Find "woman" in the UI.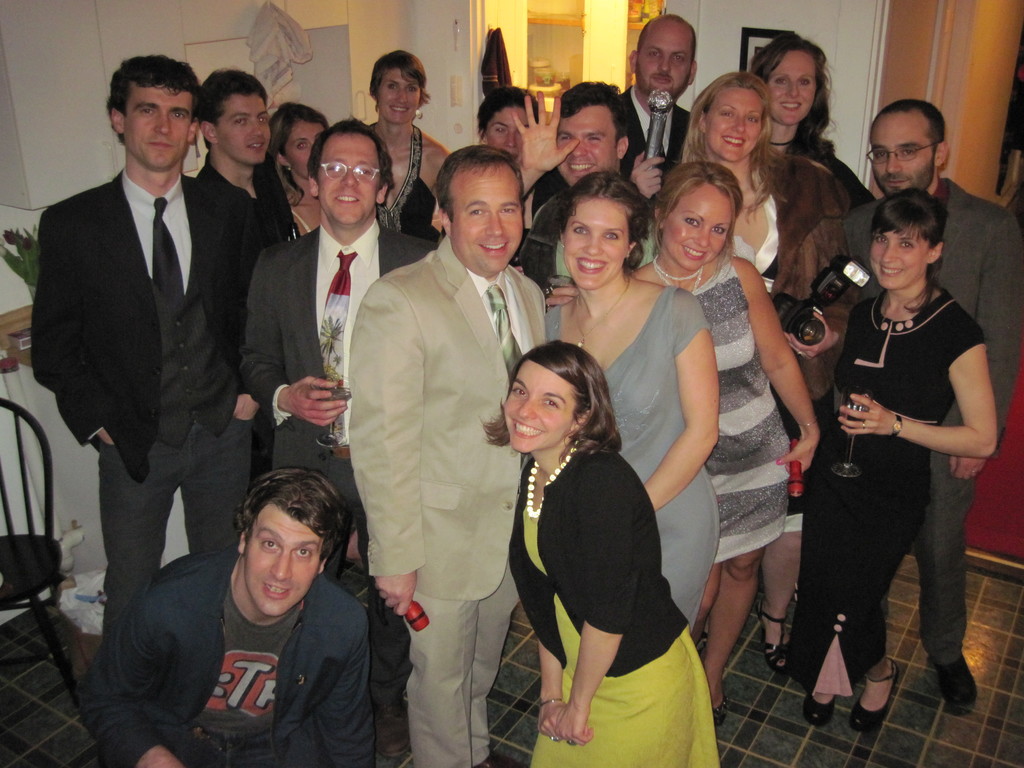
UI element at left=666, top=66, right=817, bottom=696.
